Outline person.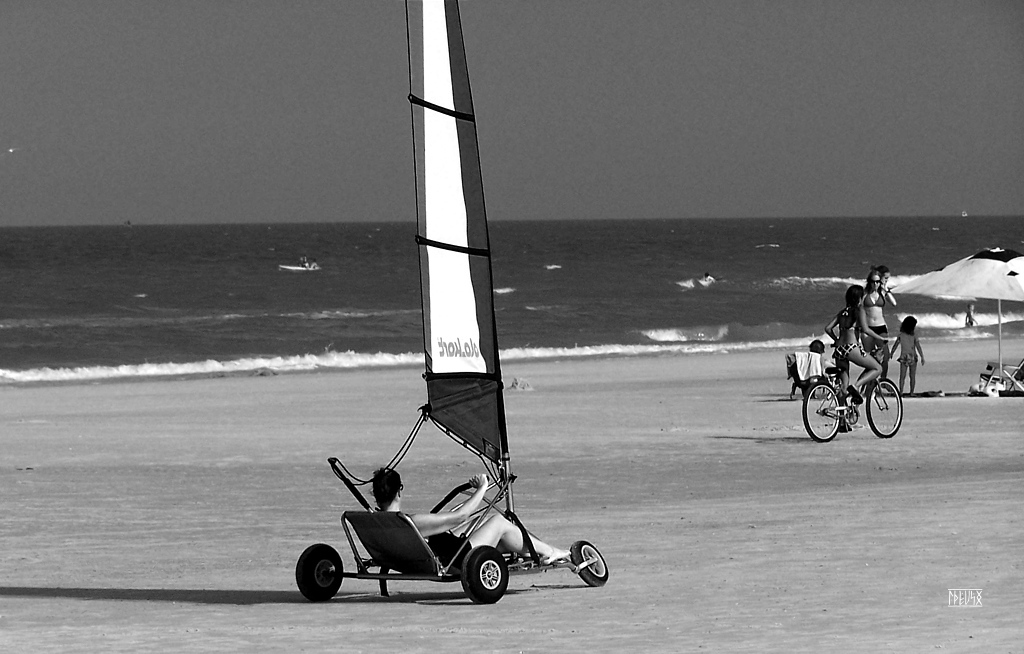
Outline: rect(862, 268, 897, 357).
